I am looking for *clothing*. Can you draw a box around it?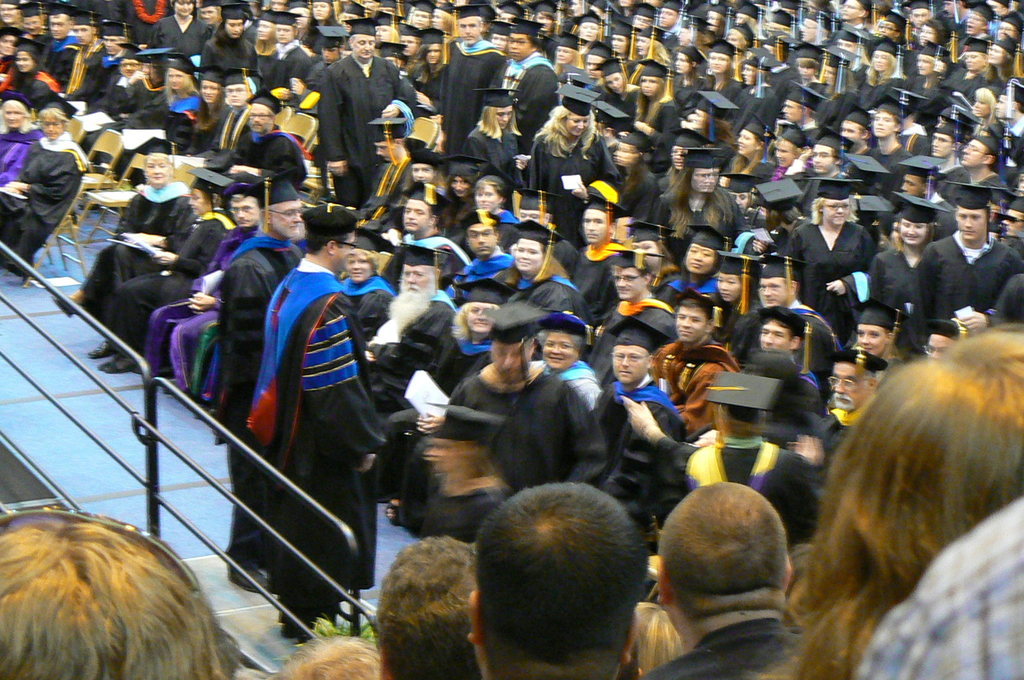
Sure, the bounding box is [353, 286, 467, 406].
